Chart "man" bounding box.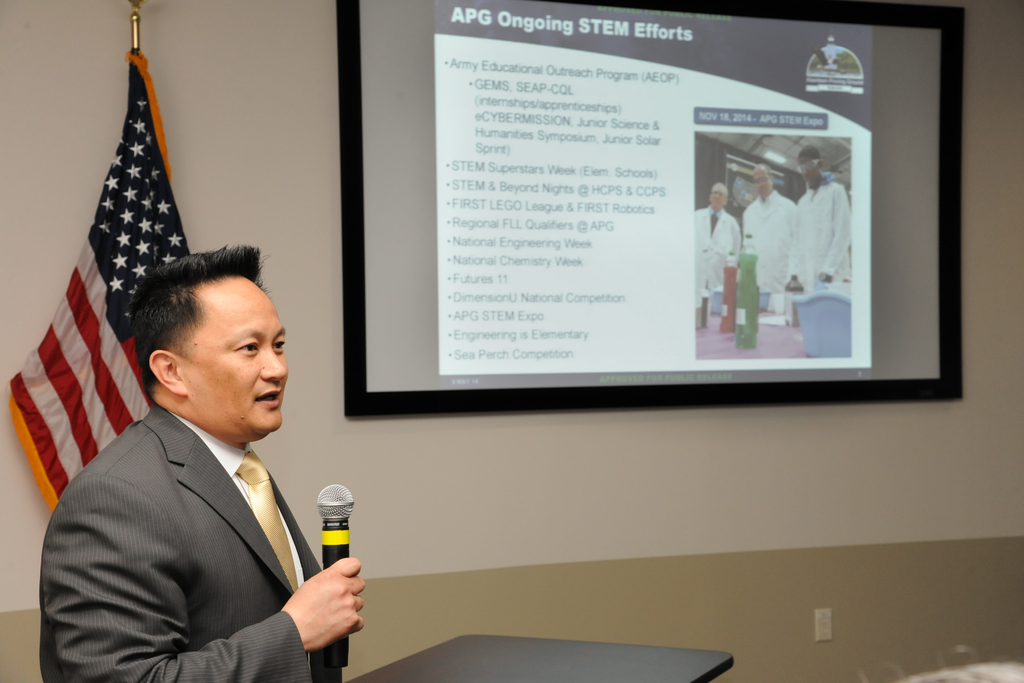
Charted: <bbox>744, 160, 799, 286</bbox>.
